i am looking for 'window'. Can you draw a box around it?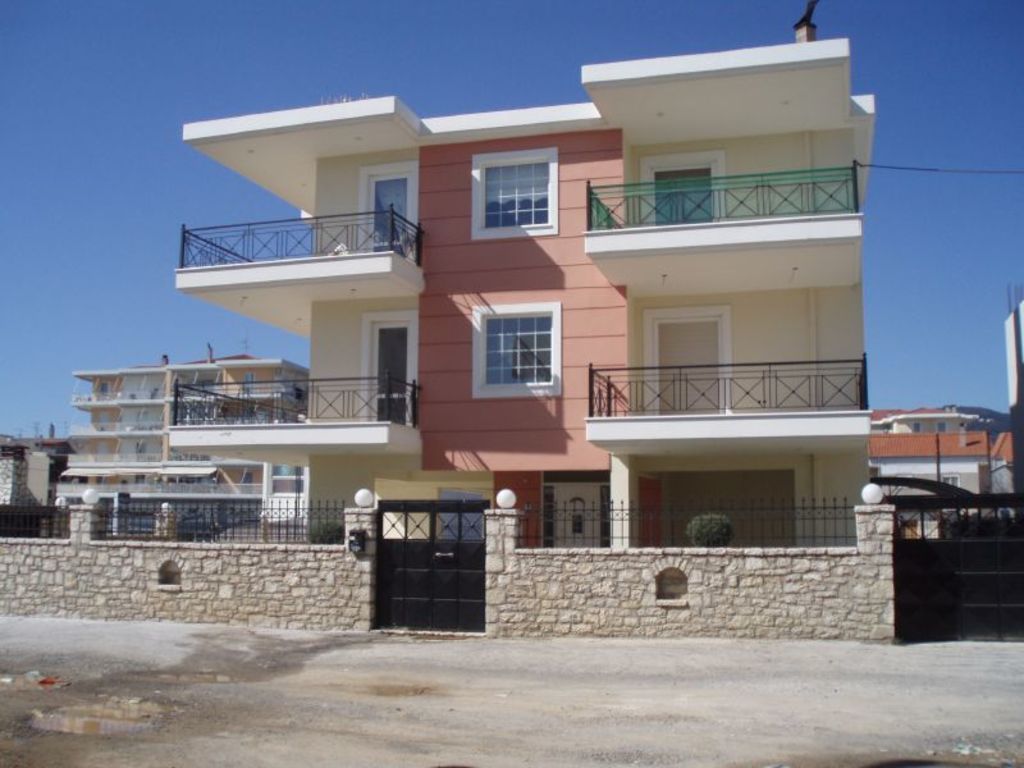
Sure, the bounding box is bbox=[468, 146, 564, 239].
